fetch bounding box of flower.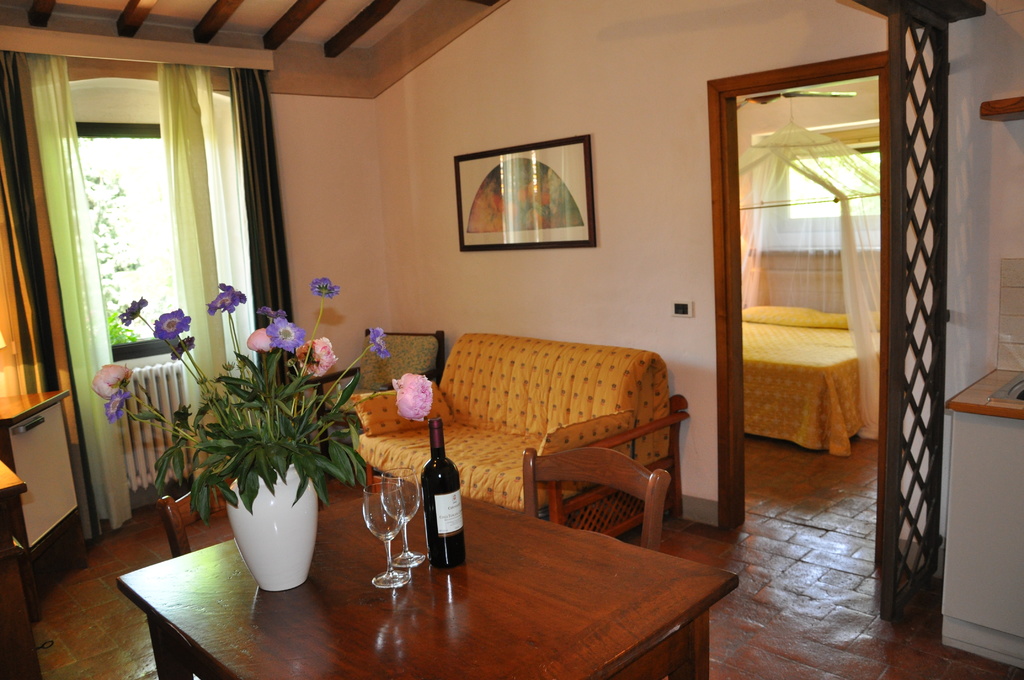
Bbox: [left=92, top=362, right=130, bottom=400].
